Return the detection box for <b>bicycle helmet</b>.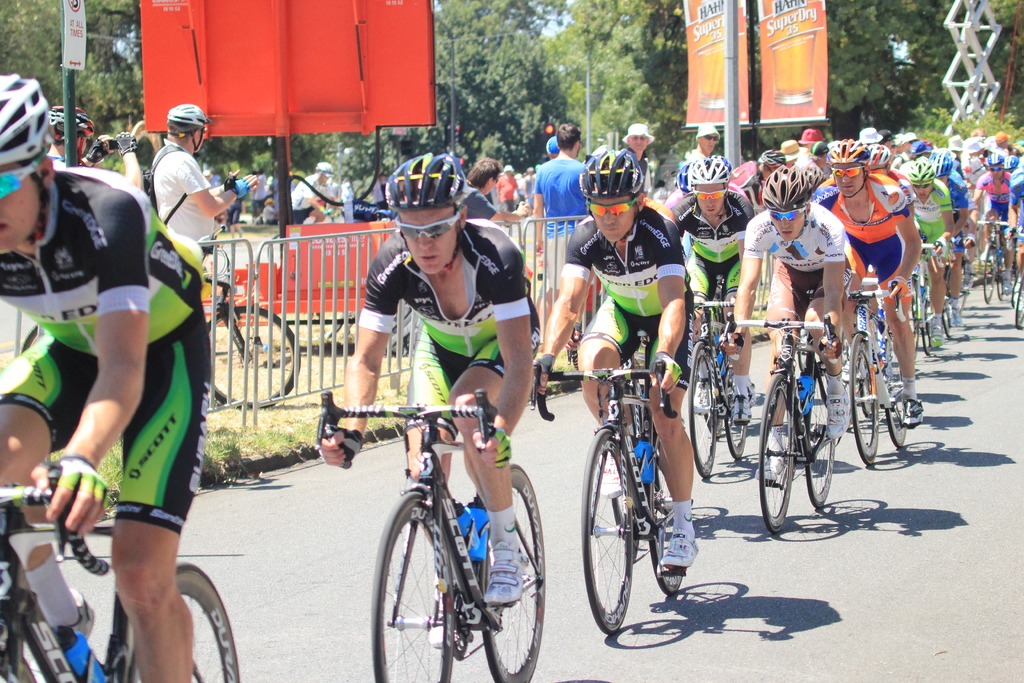
x1=376 y1=152 x2=461 y2=208.
